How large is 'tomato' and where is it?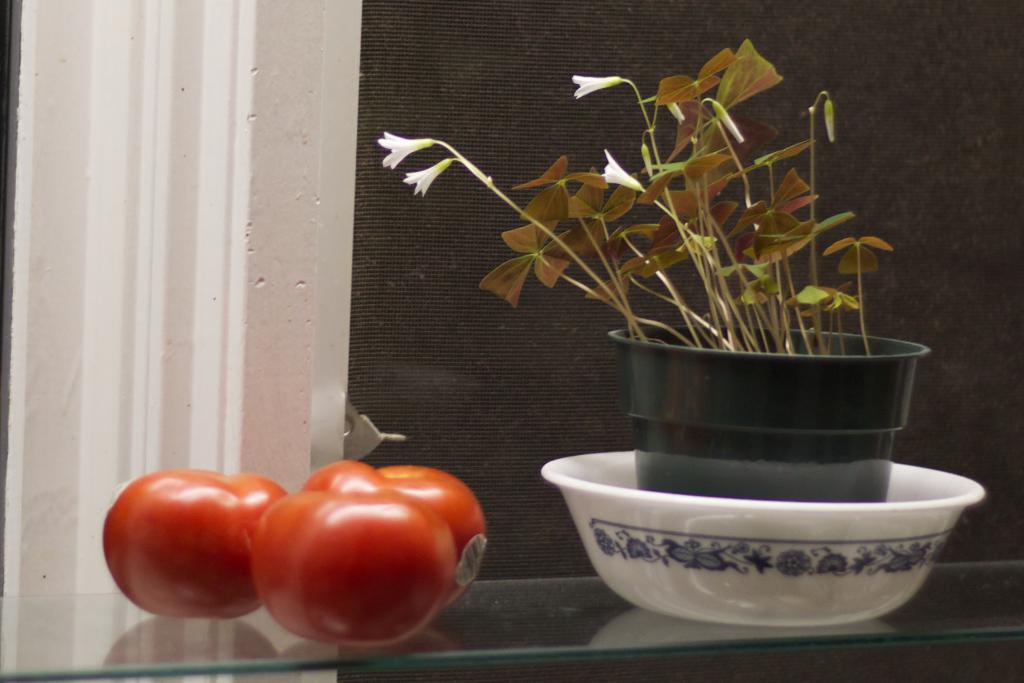
Bounding box: [301,462,489,601].
